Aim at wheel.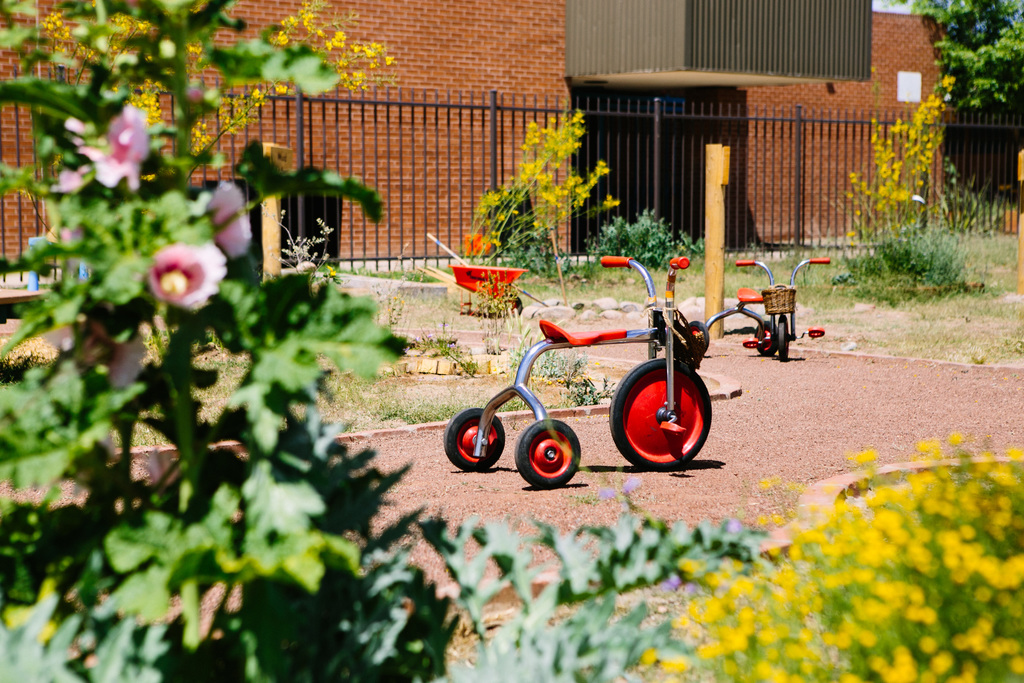
Aimed at bbox=(769, 313, 792, 362).
